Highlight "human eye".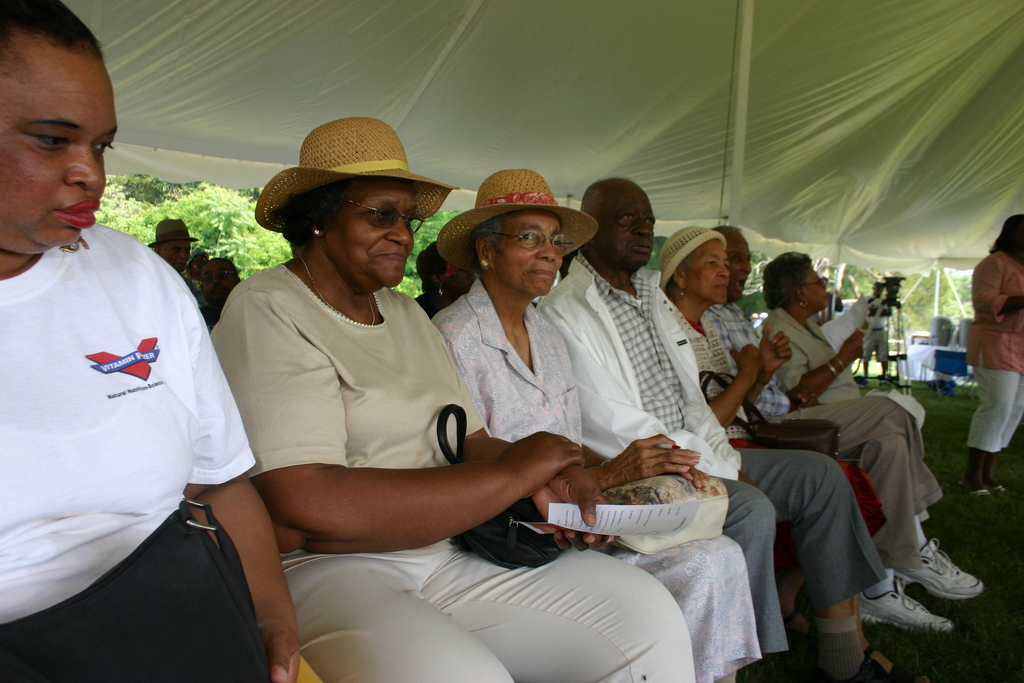
Highlighted region: {"x1": 362, "y1": 209, "x2": 394, "y2": 219}.
